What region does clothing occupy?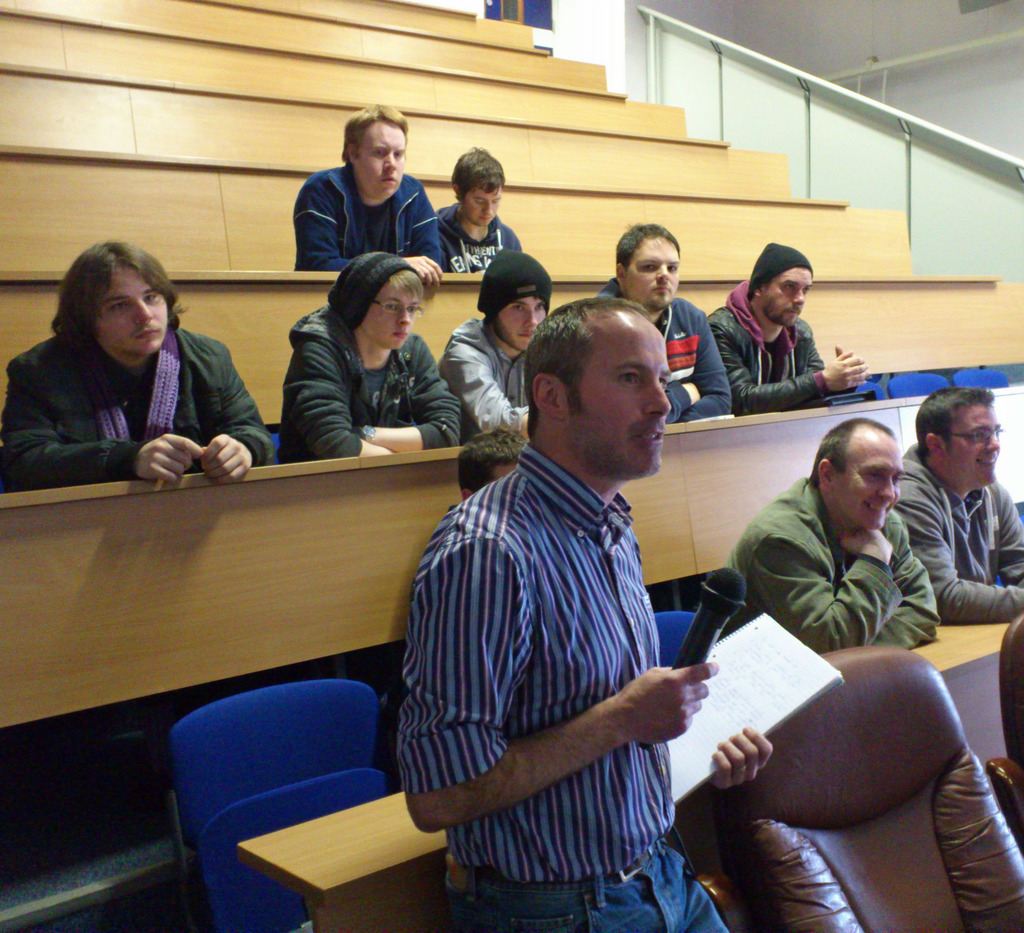
(712, 473, 940, 656).
